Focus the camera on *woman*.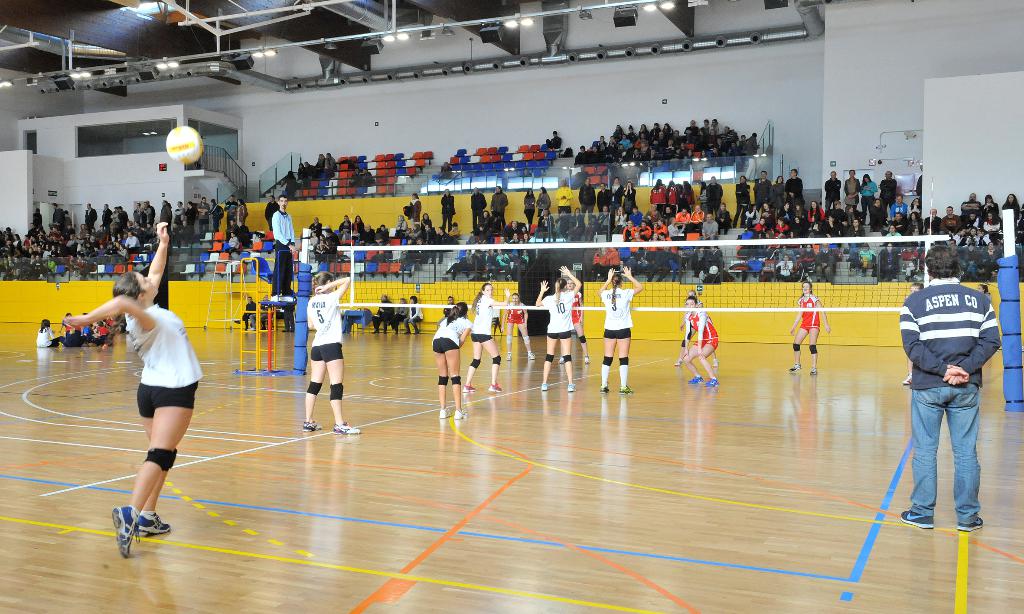
Focus region: <box>622,181,637,217</box>.
